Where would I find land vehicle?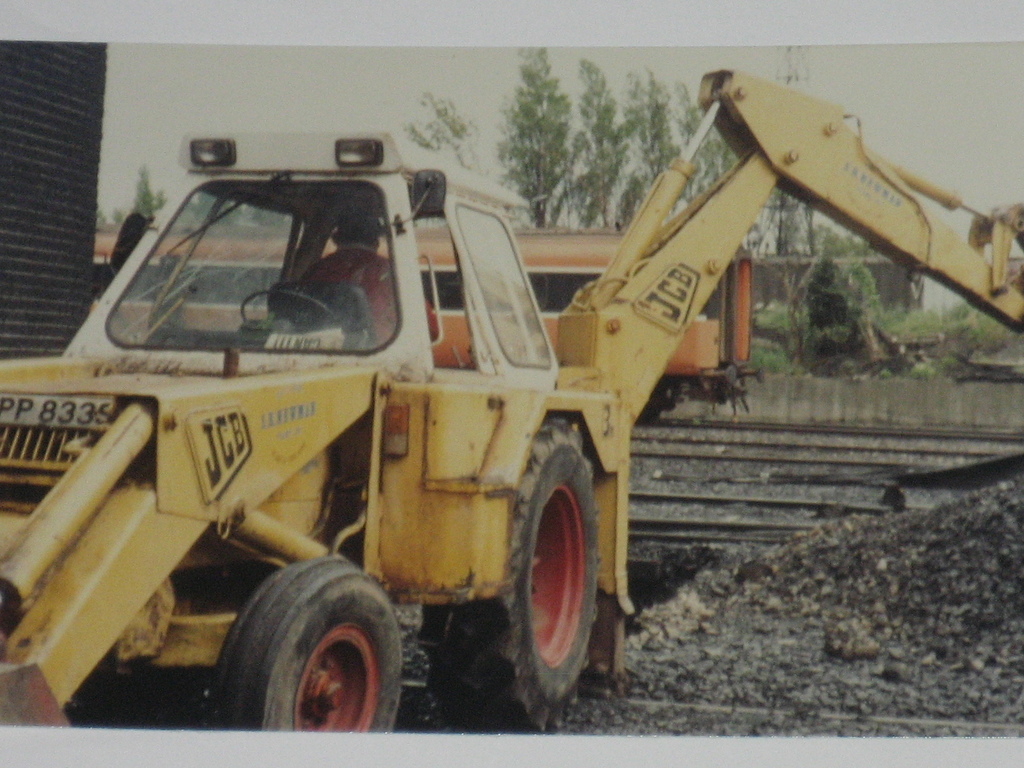
At 10 81 1023 733.
